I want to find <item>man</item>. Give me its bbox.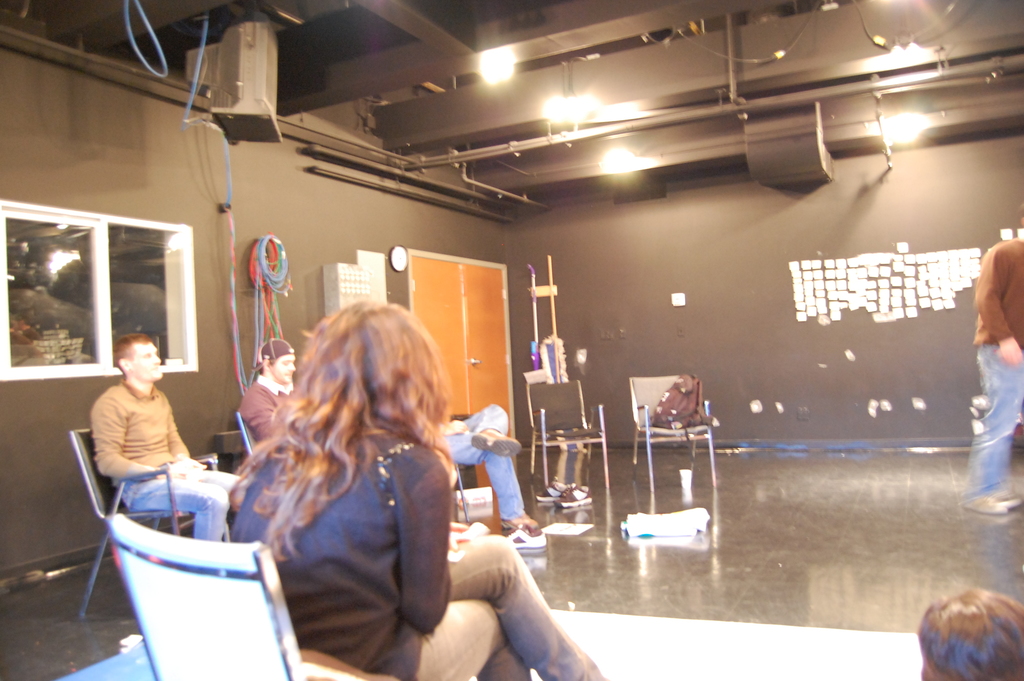
967/220/1023/518.
